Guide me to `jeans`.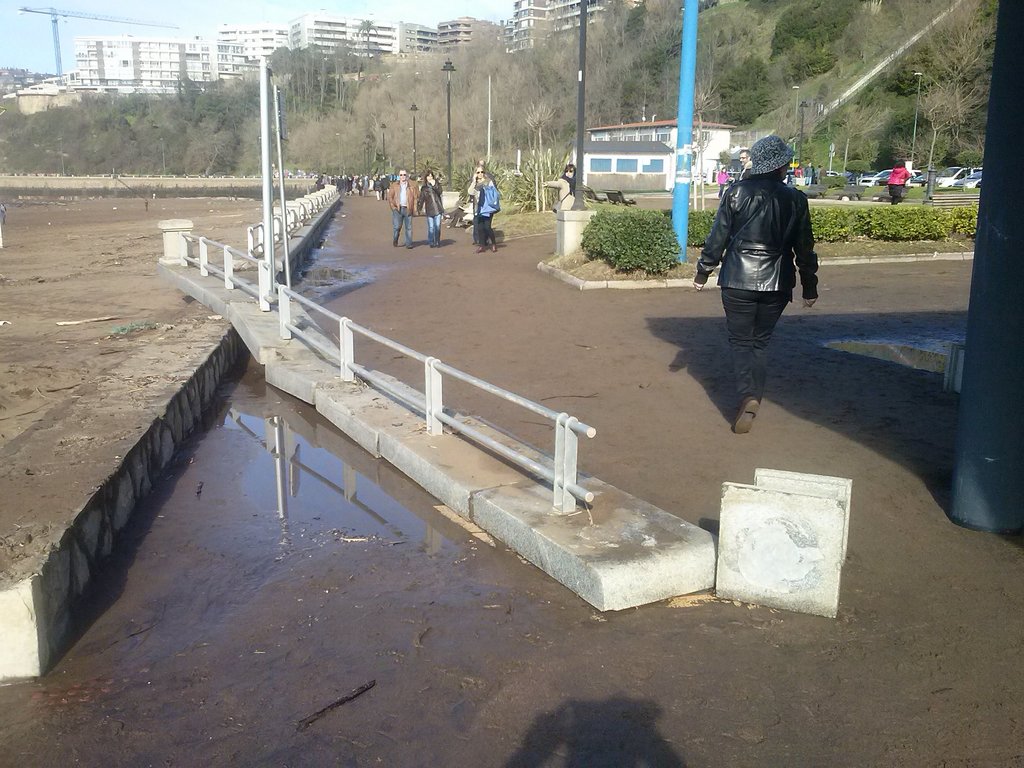
Guidance: select_region(358, 189, 362, 198).
